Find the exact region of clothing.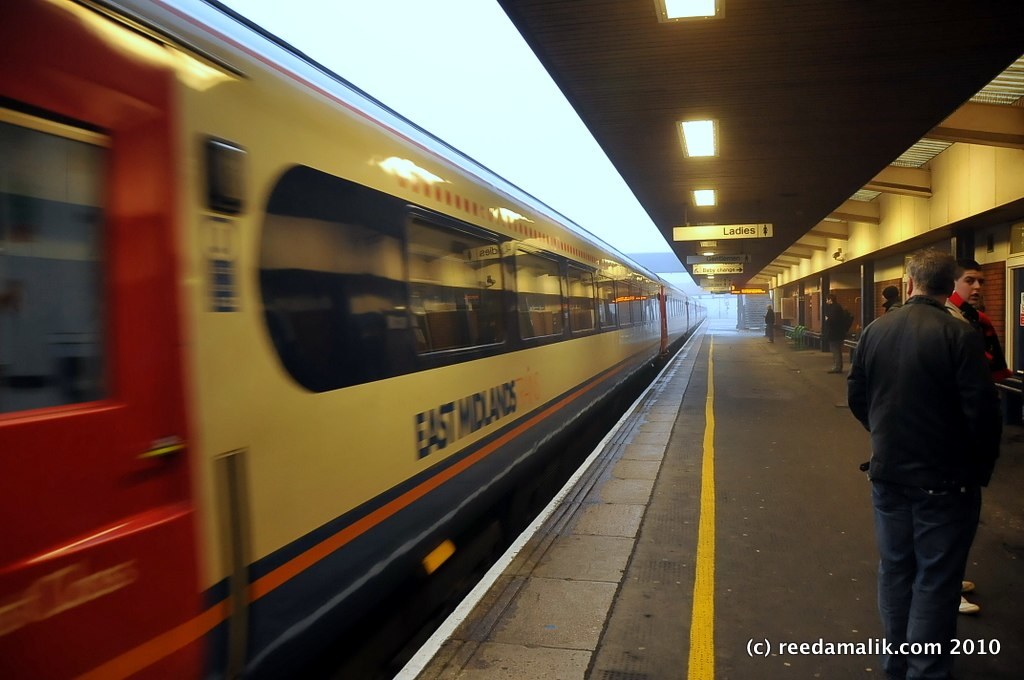
Exact region: <region>946, 297, 1008, 488</region>.
